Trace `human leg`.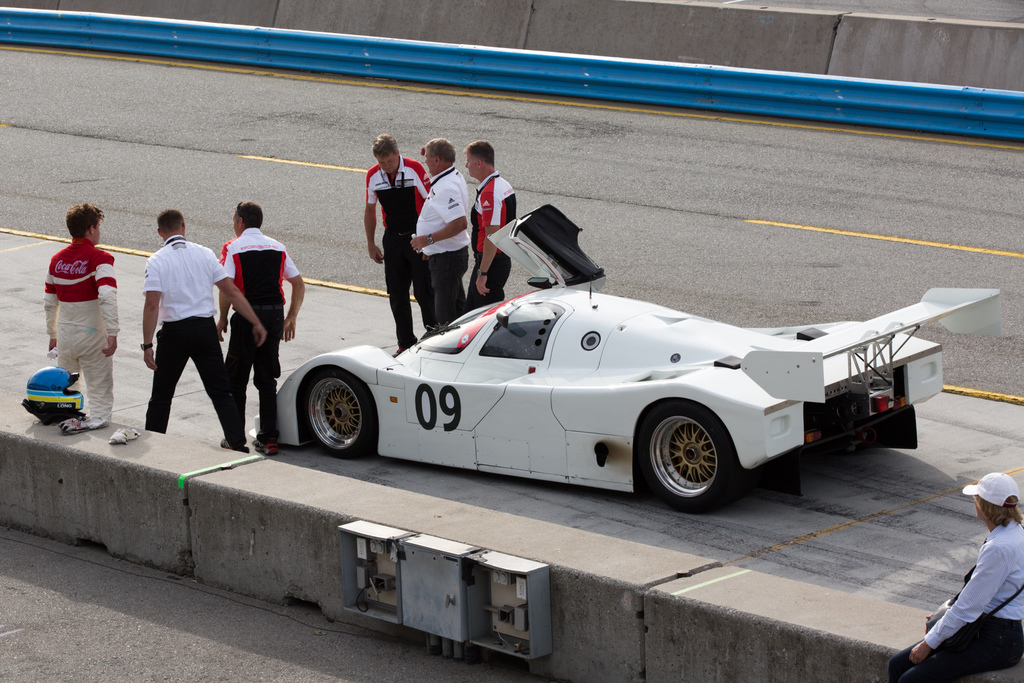
Traced to {"x1": 463, "y1": 251, "x2": 512, "y2": 302}.
